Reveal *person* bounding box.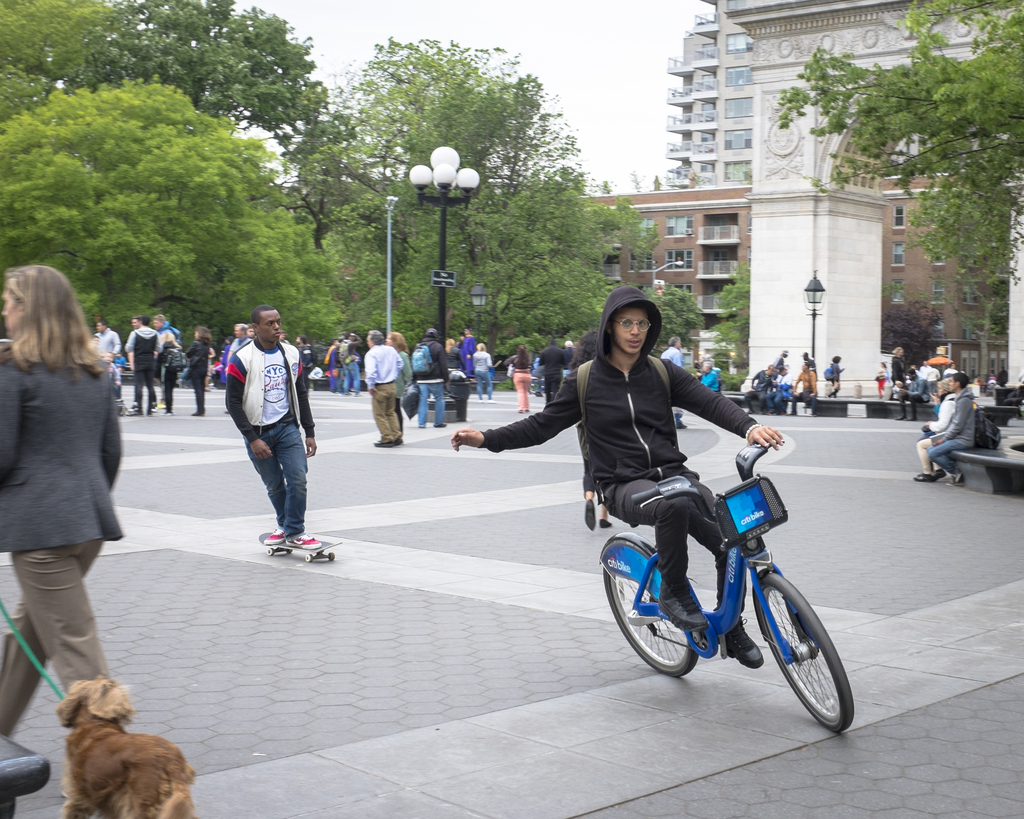
Revealed: [879,362,893,402].
